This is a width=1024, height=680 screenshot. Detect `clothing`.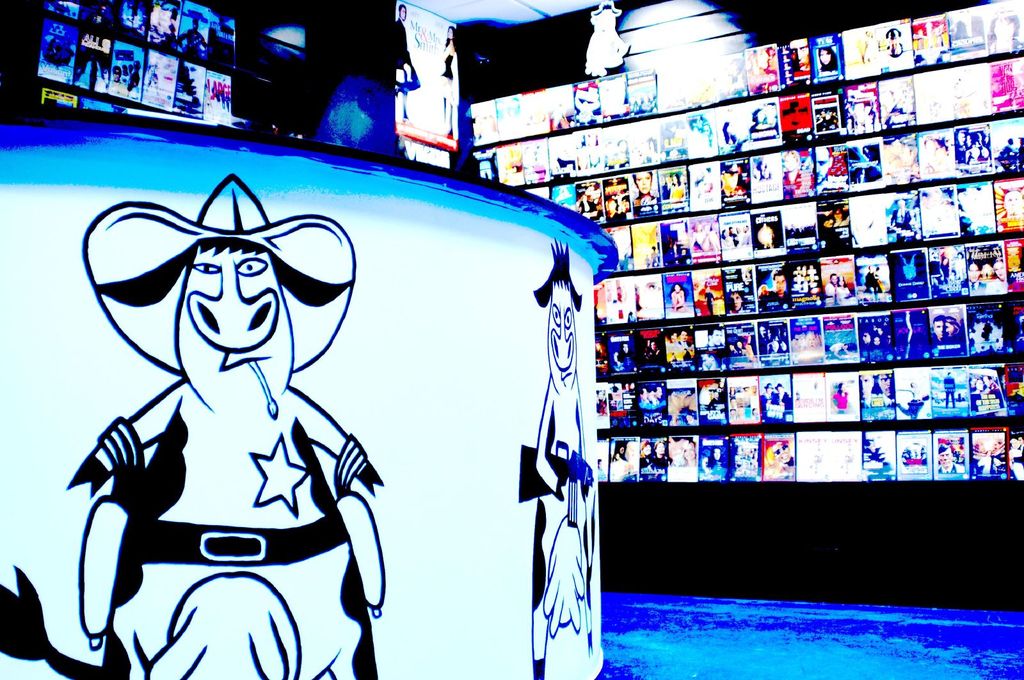
[874,272,881,294].
